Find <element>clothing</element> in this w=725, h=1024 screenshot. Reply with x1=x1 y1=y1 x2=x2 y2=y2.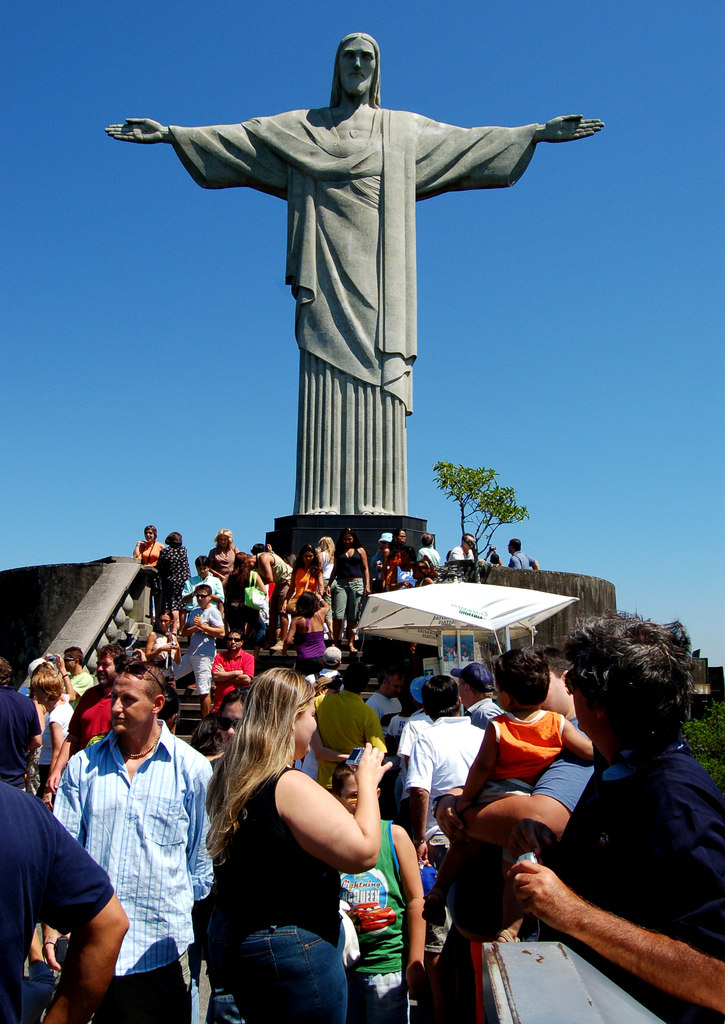
x1=148 y1=629 x2=191 y2=680.
